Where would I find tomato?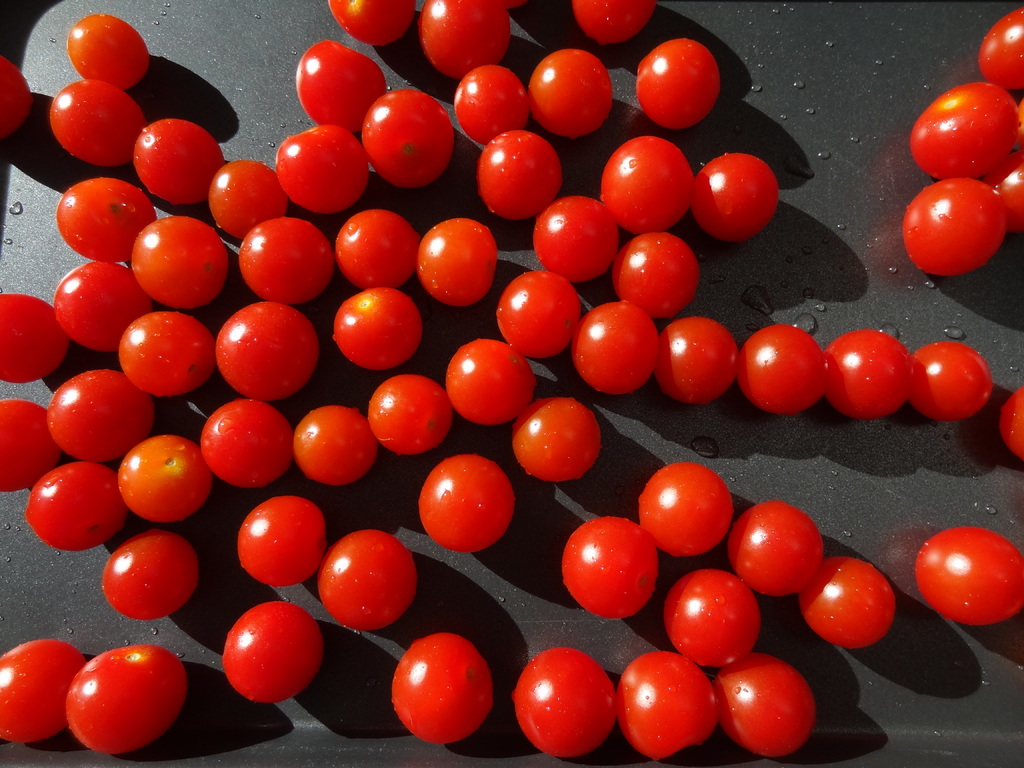
At select_region(980, 10, 1023, 90).
